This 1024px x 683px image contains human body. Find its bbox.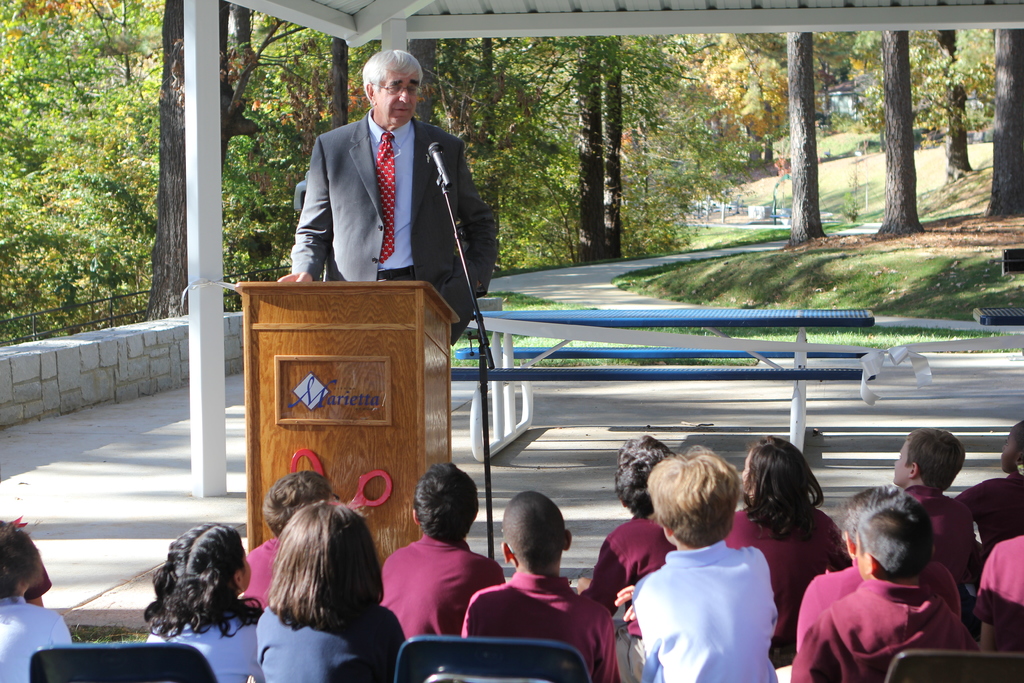
(229, 470, 332, 609).
